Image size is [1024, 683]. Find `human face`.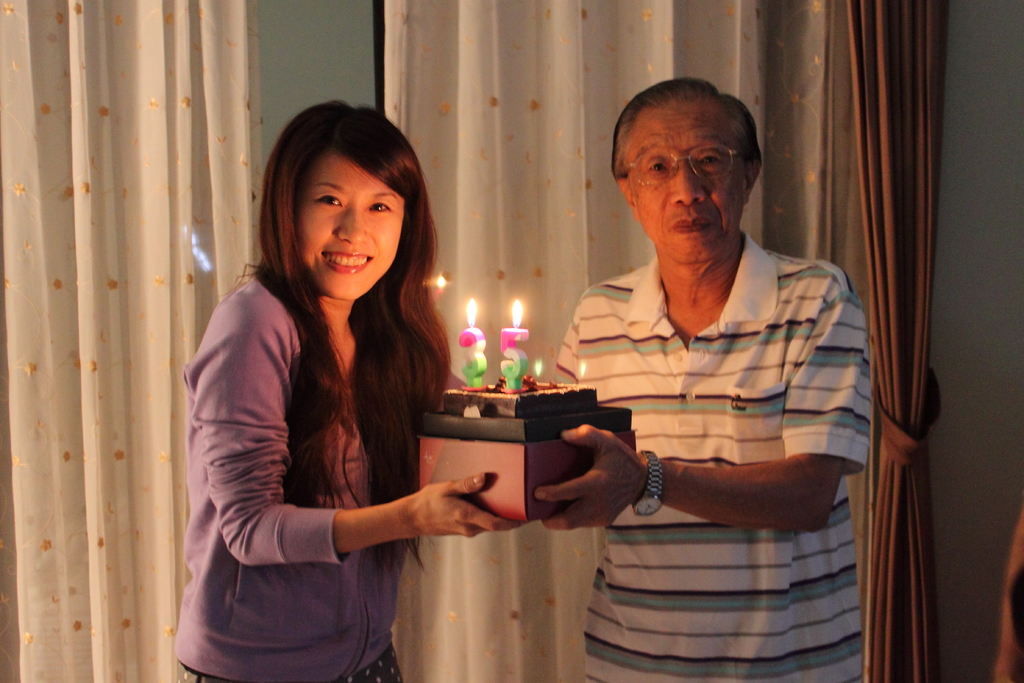
left=623, top=99, right=752, bottom=264.
